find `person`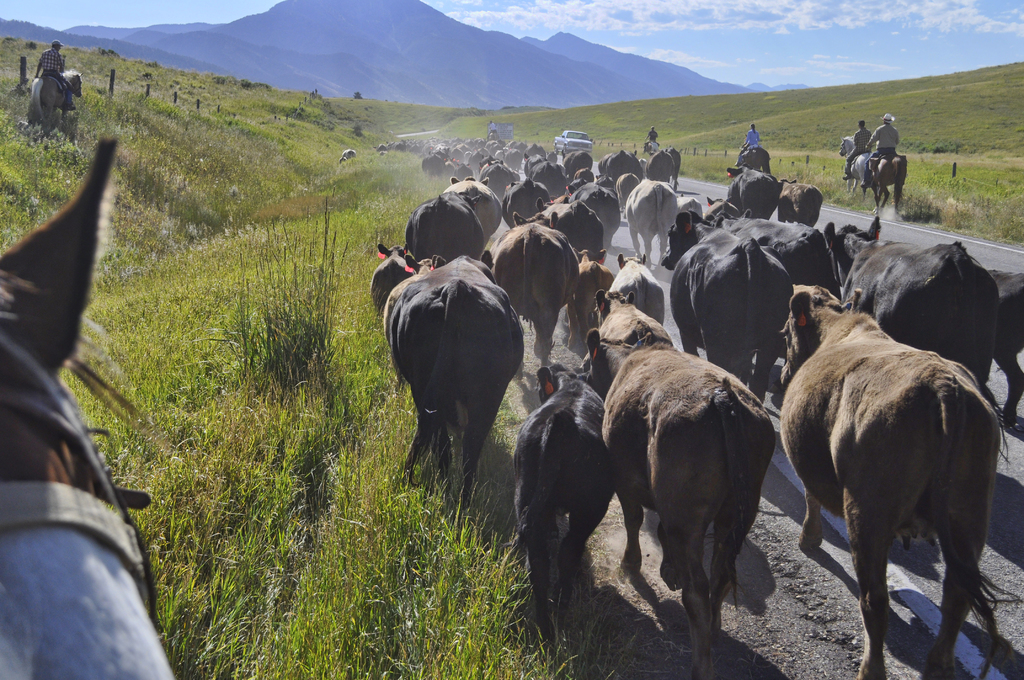
(643, 125, 660, 150)
